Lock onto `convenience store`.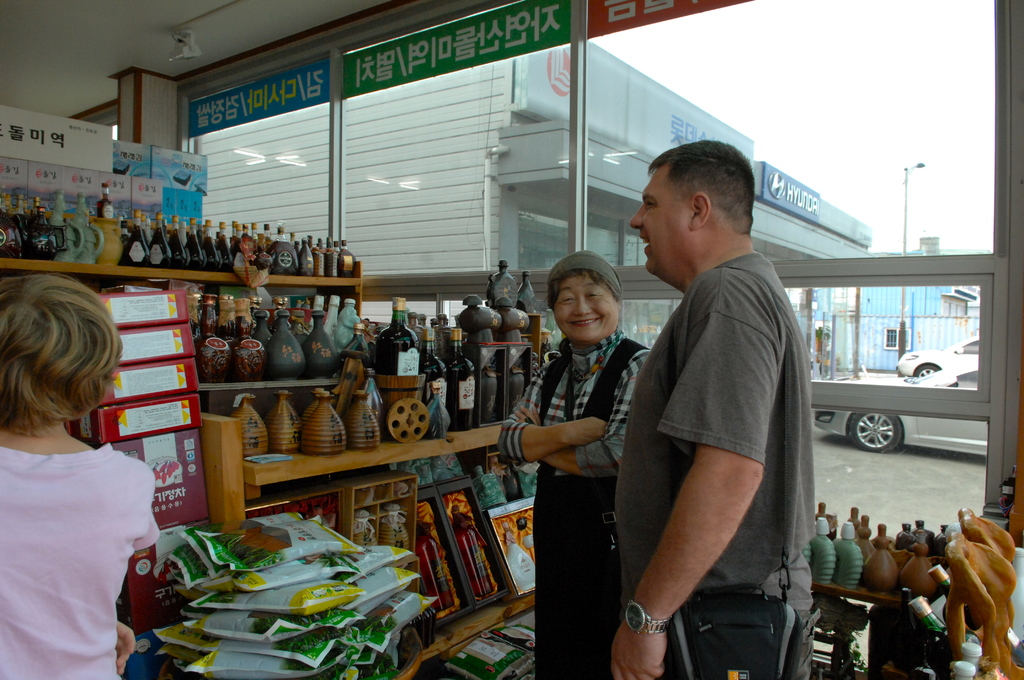
Locked: {"left": 0, "top": 0, "right": 1023, "bottom": 679}.
